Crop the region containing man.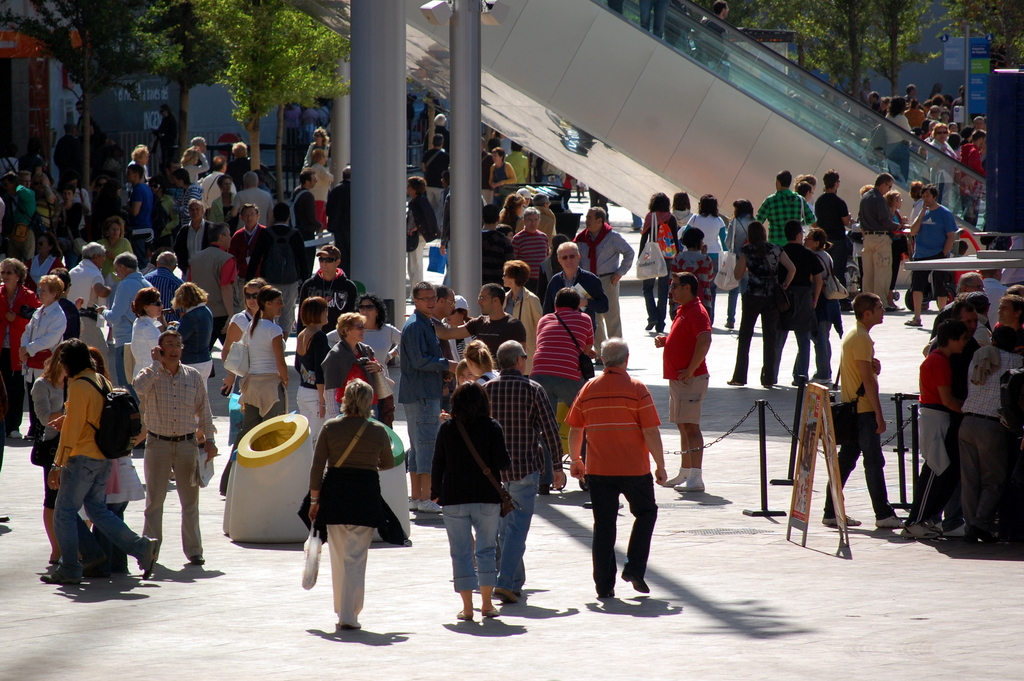
Crop region: (x1=185, y1=220, x2=239, y2=363).
